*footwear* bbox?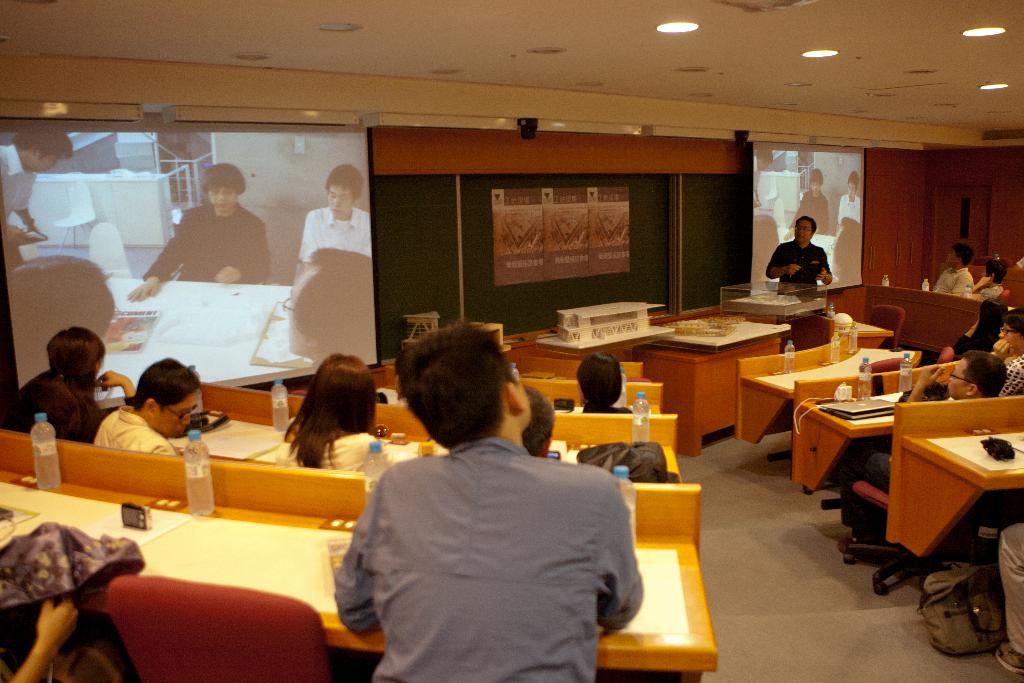
995 642 1023 678
